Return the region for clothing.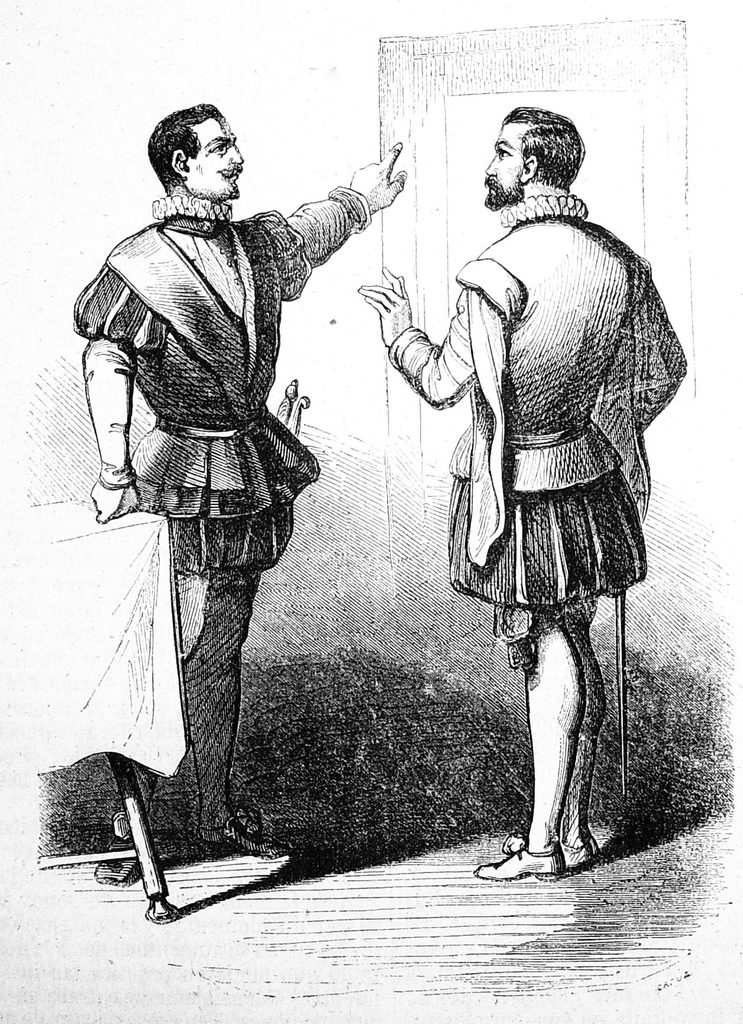
{"x1": 388, "y1": 209, "x2": 687, "y2": 639}.
